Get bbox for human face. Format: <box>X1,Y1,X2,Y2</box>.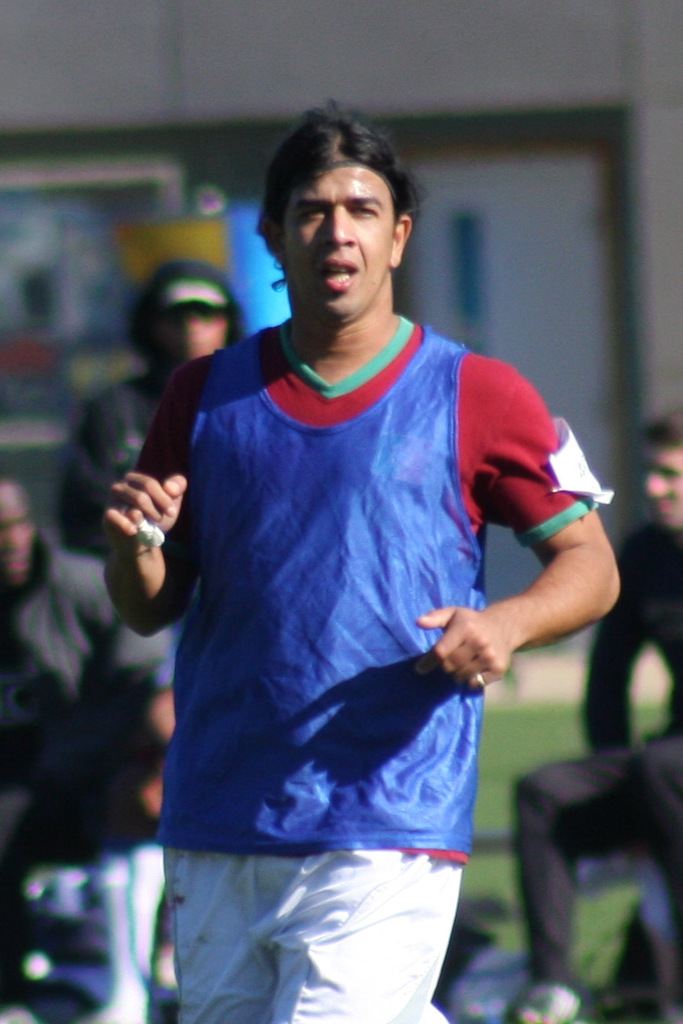
<box>275,162,391,321</box>.
